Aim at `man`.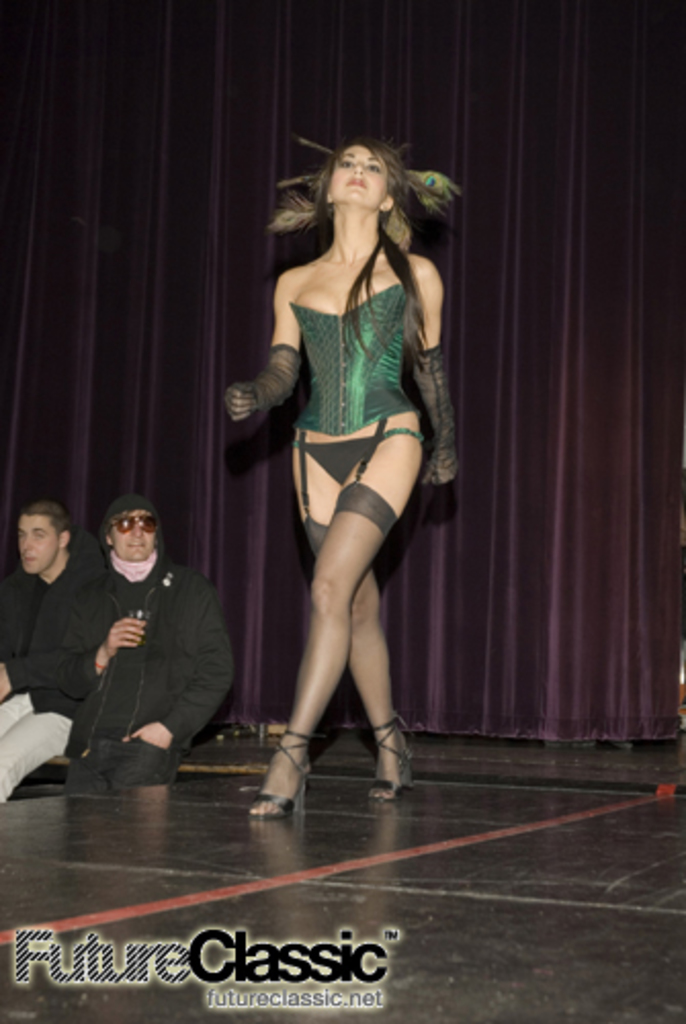
Aimed at (left=0, top=496, right=137, bottom=797).
